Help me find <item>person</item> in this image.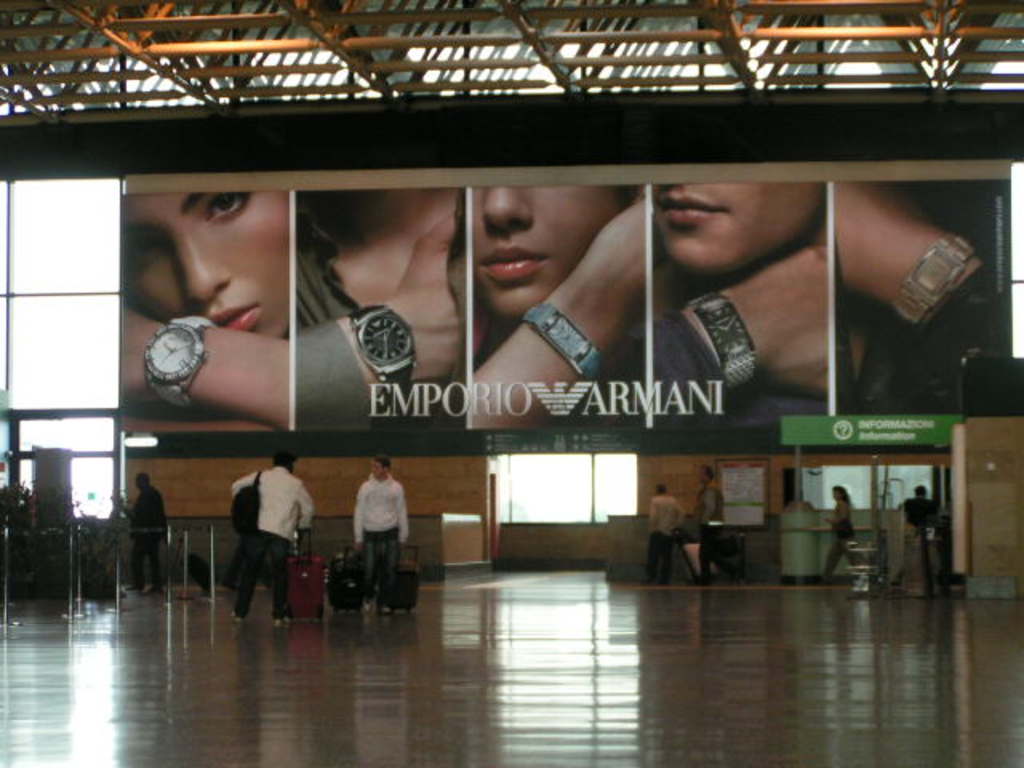
Found it: locate(696, 462, 728, 582).
